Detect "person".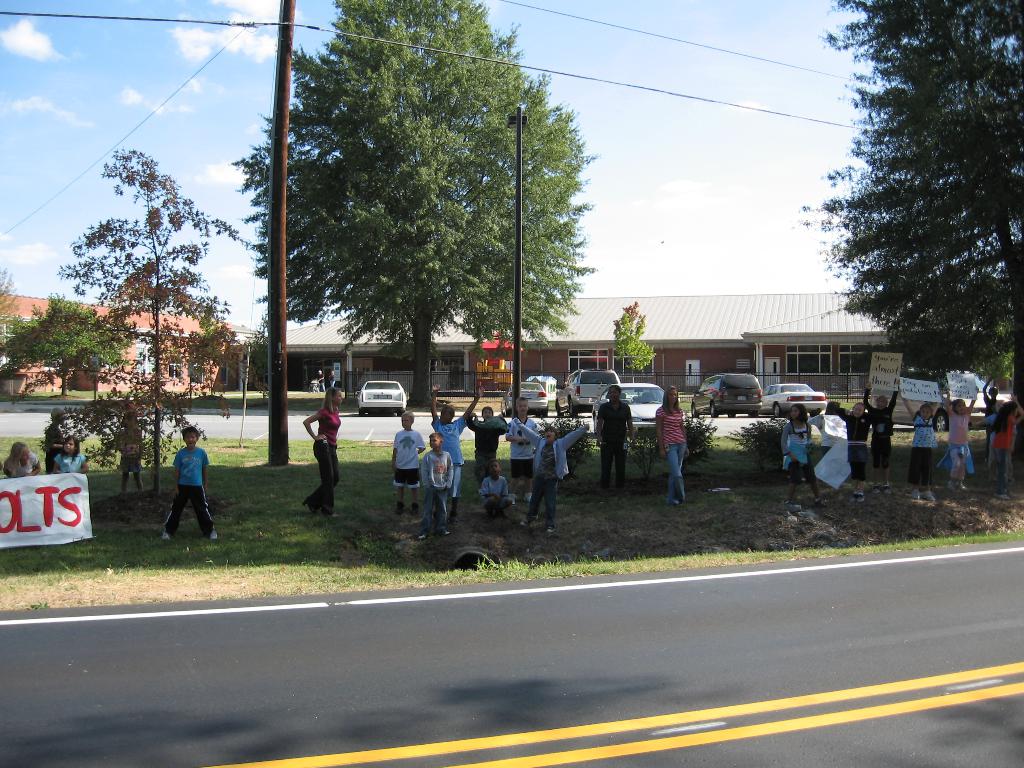
Detected at 164/423/216/540.
